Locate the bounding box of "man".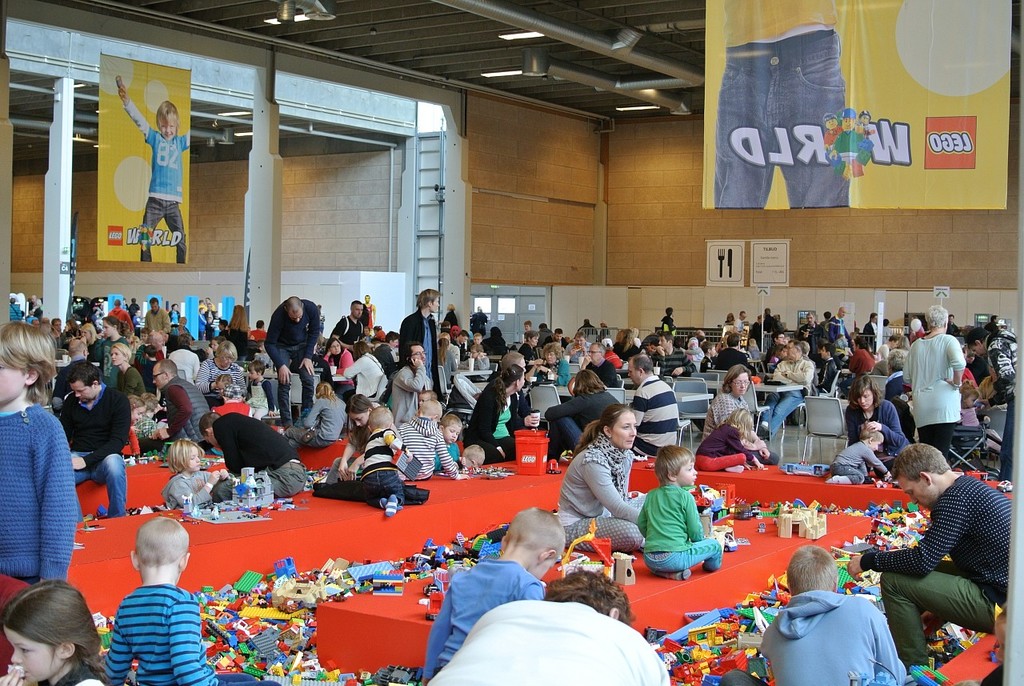
Bounding box: select_region(630, 351, 679, 458).
